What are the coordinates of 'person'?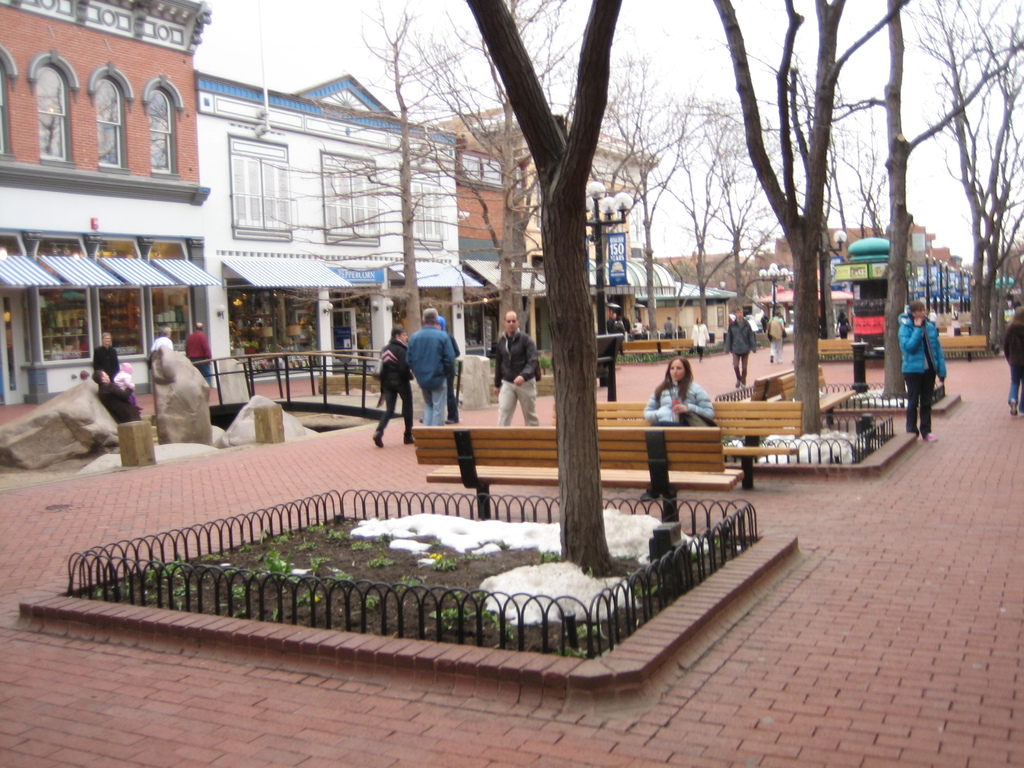
[left=771, top=307, right=792, bottom=361].
